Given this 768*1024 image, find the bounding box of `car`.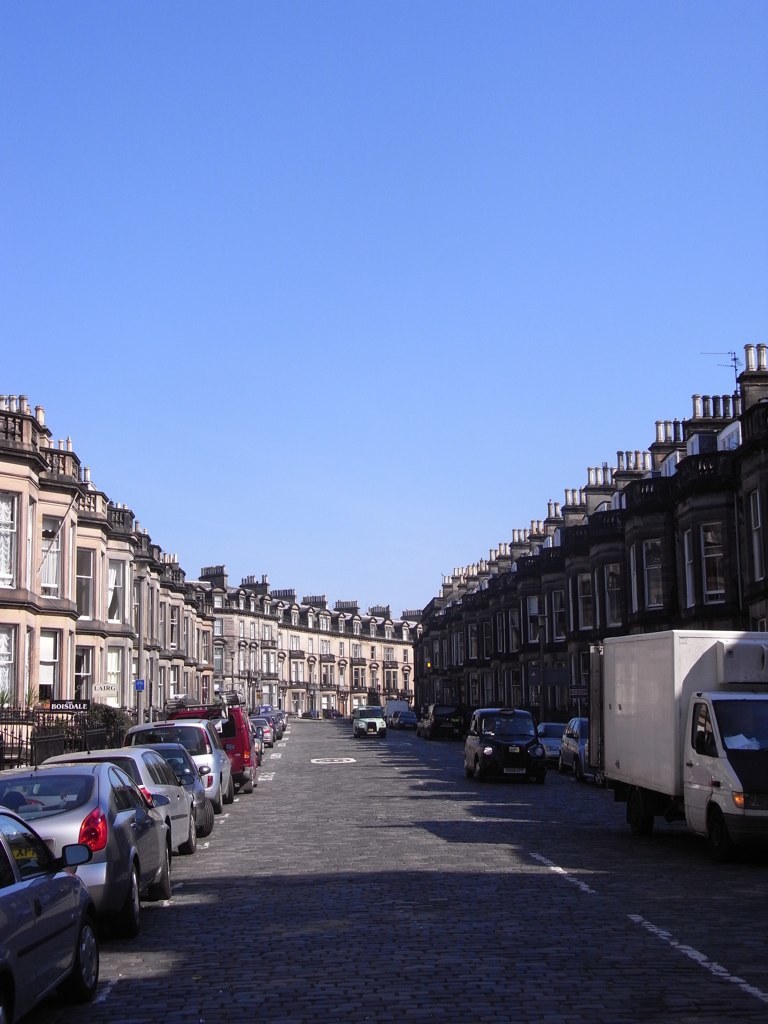
bbox=[414, 704, 464, 739].
